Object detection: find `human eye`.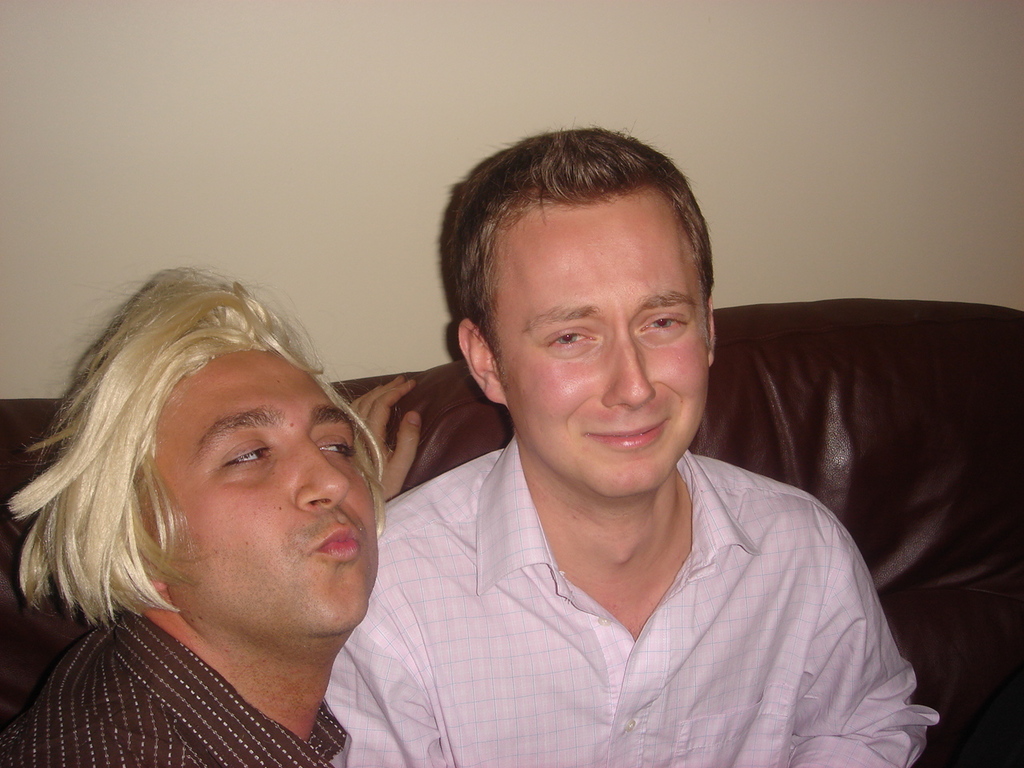
(638,314,694,338).
